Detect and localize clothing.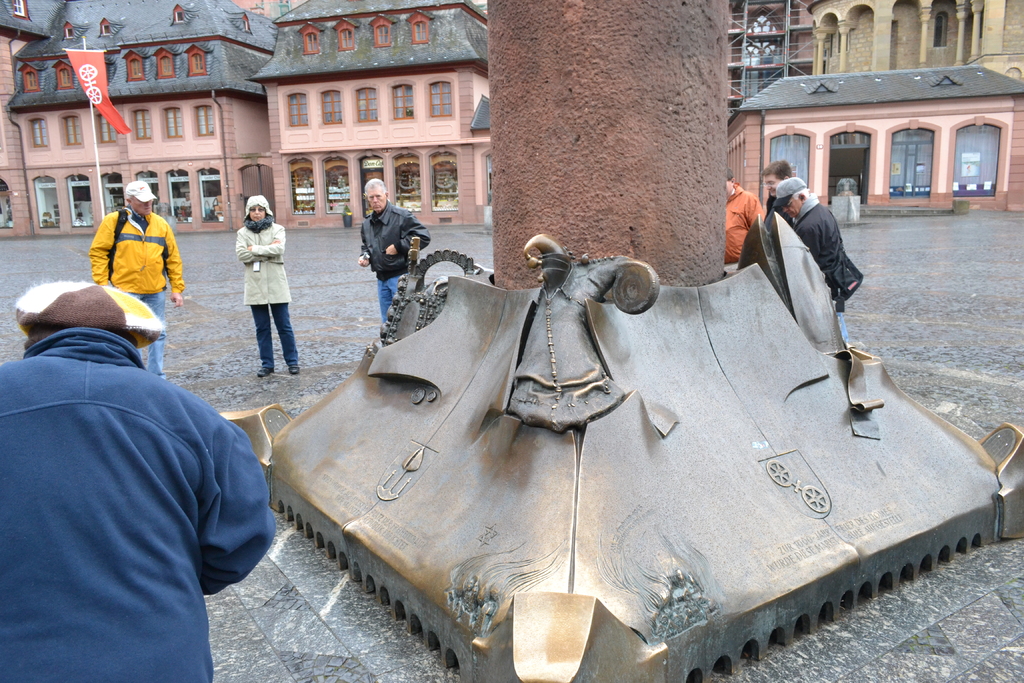
Localized at rect(358, 206, 438, 280).
